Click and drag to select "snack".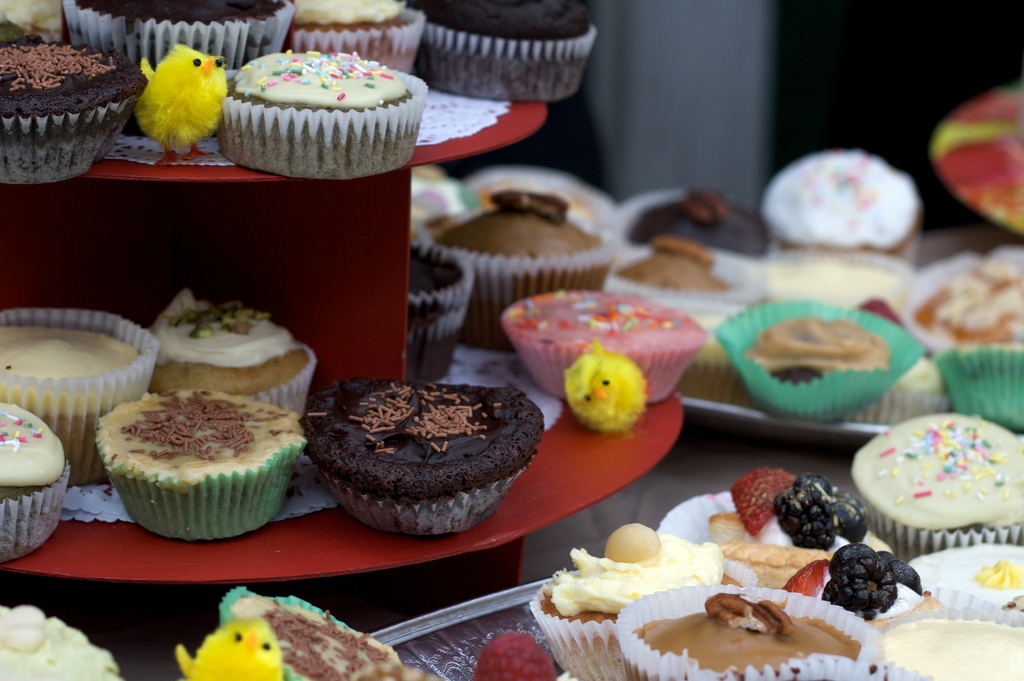
Selection: x1=152, y1=284, x2=317, y2=427.
